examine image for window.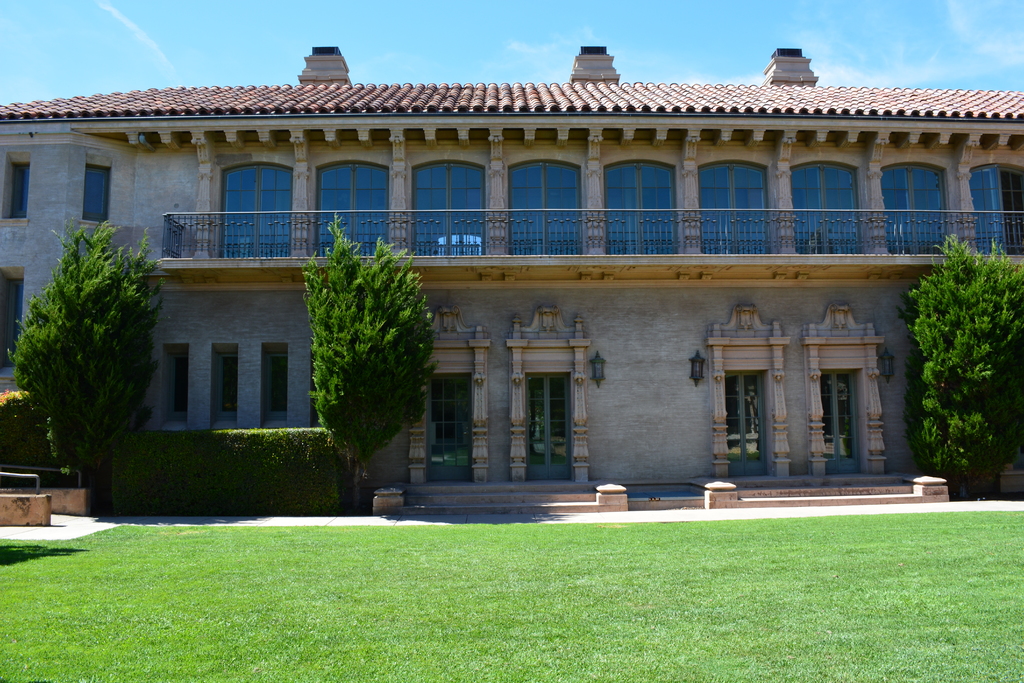
Examination result: 81, 163, 113, 224.
